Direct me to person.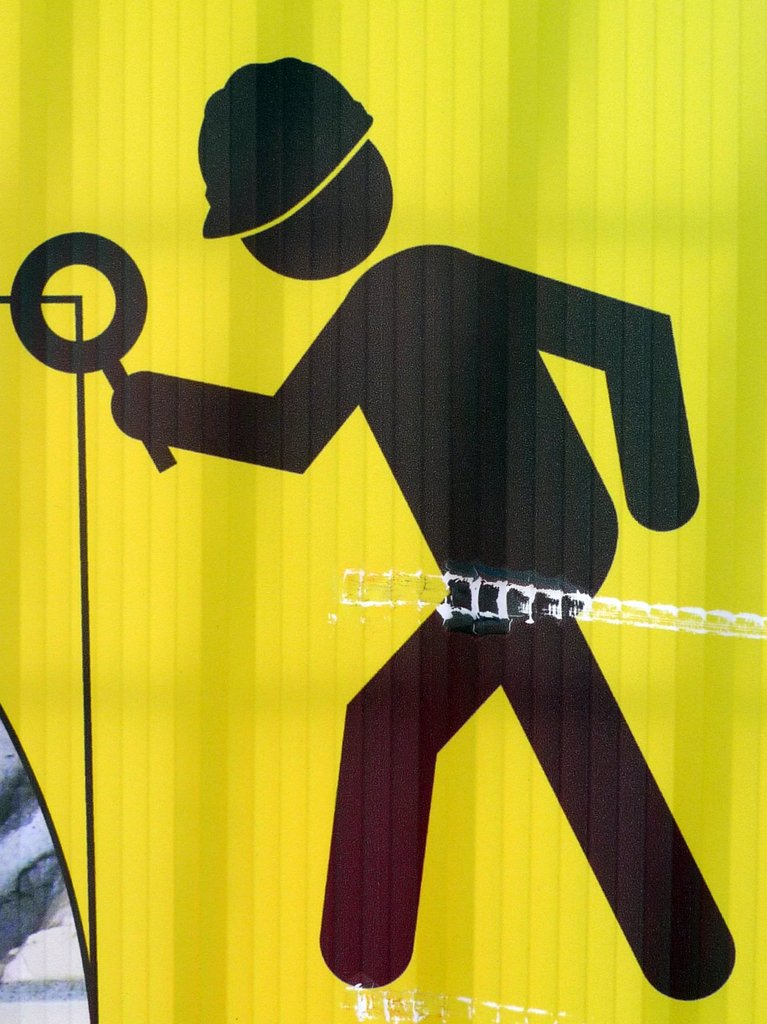
Direction: 107 56 738 1005.
